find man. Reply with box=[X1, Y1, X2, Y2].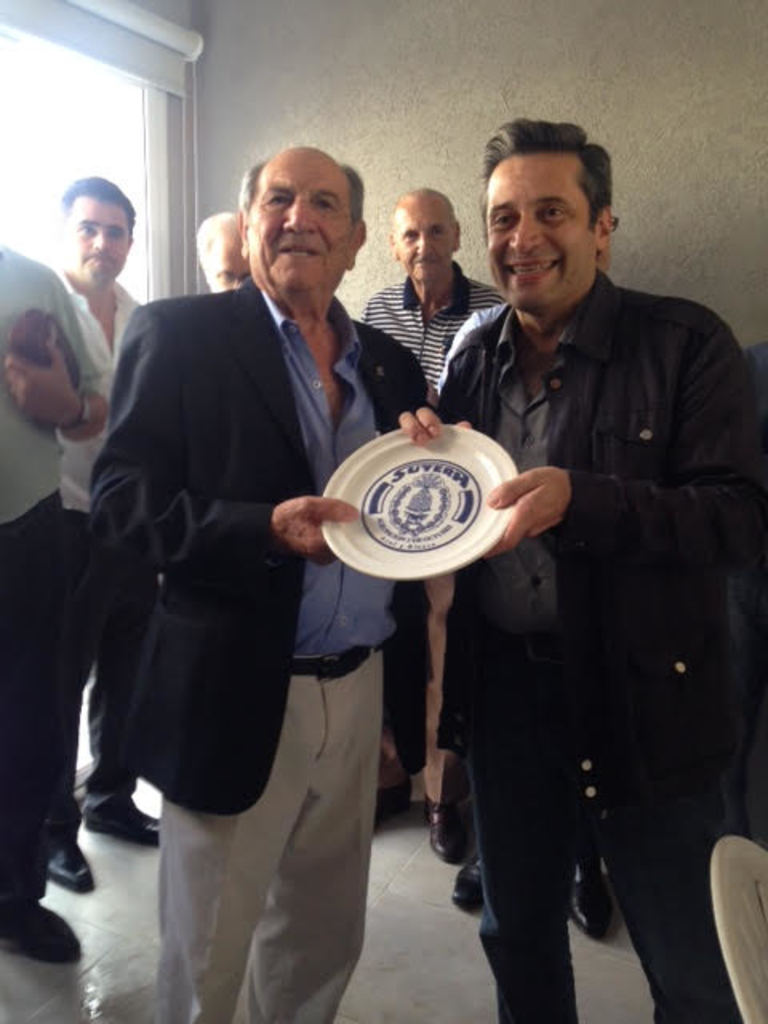
box=[82, 142, 440, 1022].
